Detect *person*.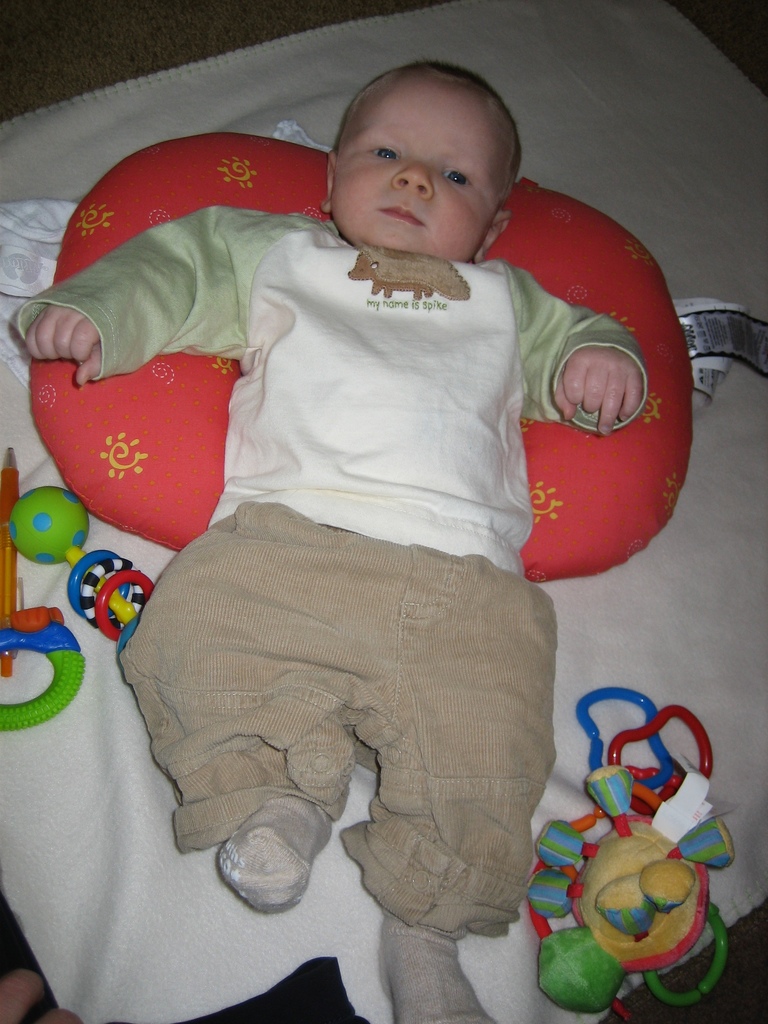
Detected at {"left": 16, "top": 61, "right": 654, "bottom": 1023}.
